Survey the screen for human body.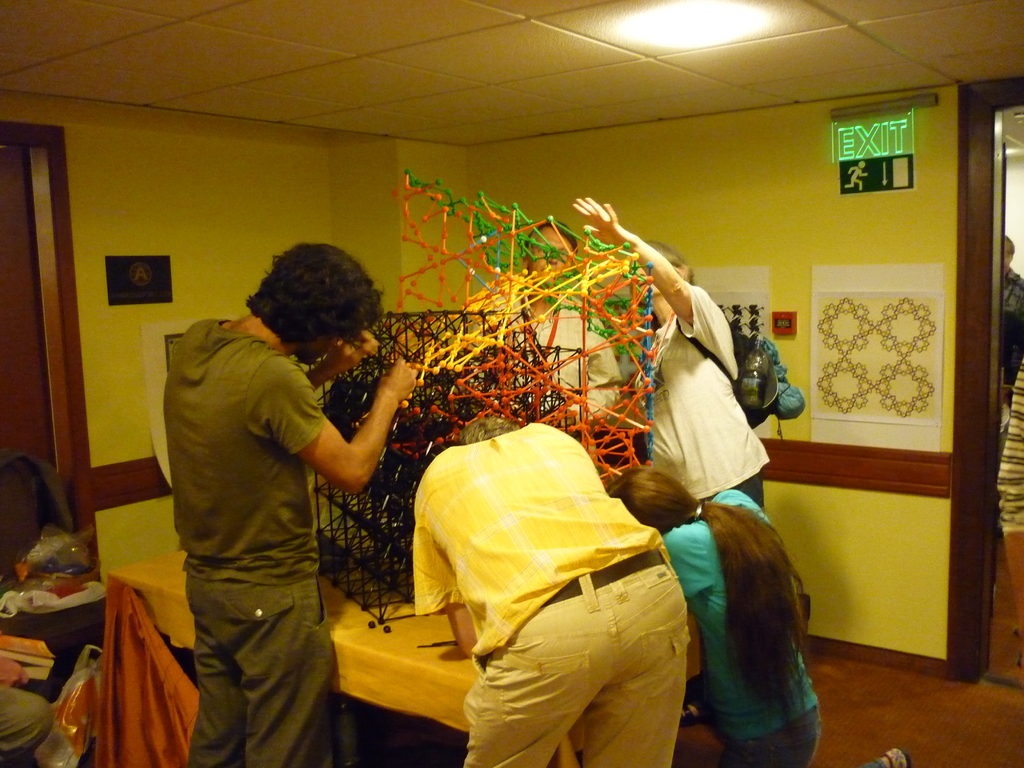
Survey found: {"x1": 1005, "y1": 271, "x2": 1023, "y2": 393}.
